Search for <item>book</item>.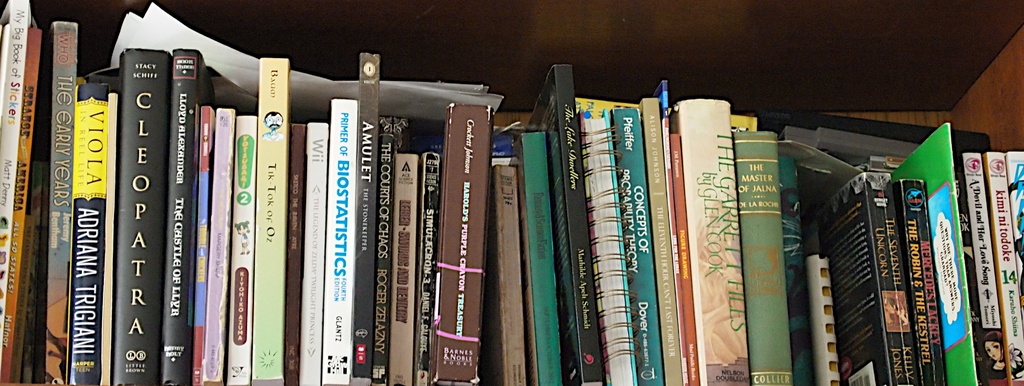
Found at 674 100 751 383.
